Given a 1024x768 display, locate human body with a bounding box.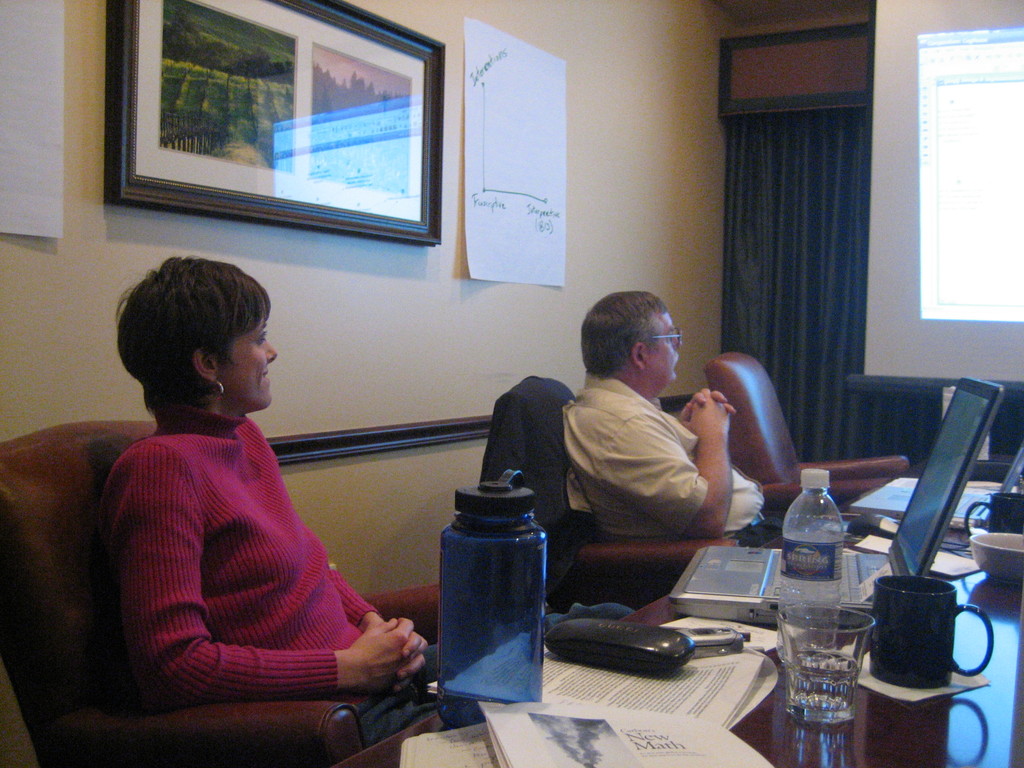
Located: locate(559, 365, 799, 546).
